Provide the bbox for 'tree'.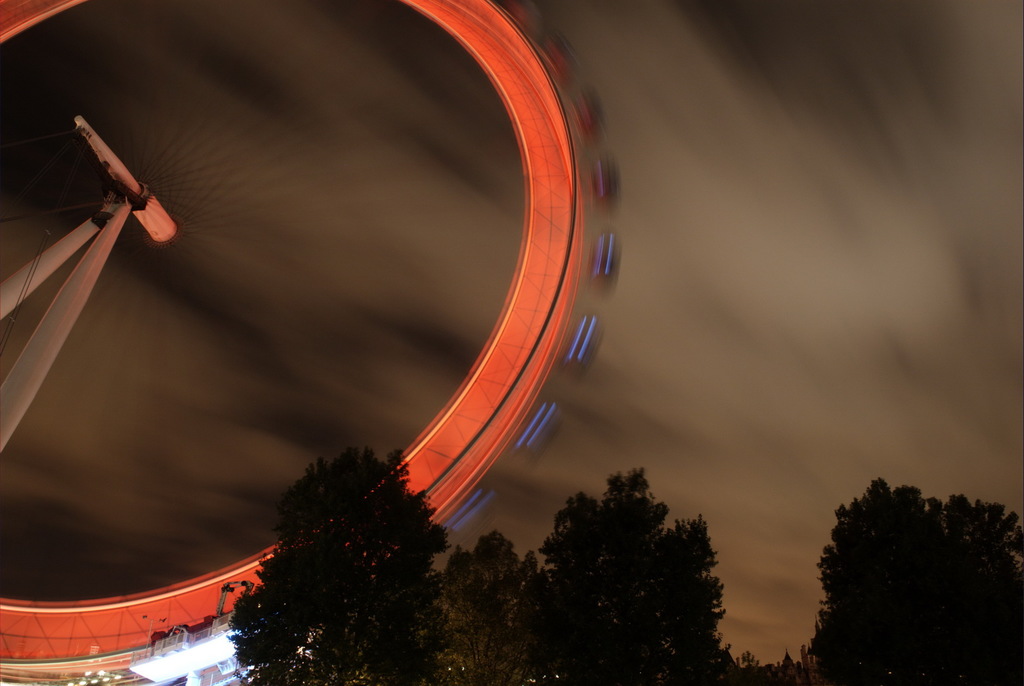
region(205, 435, 444, 685).
